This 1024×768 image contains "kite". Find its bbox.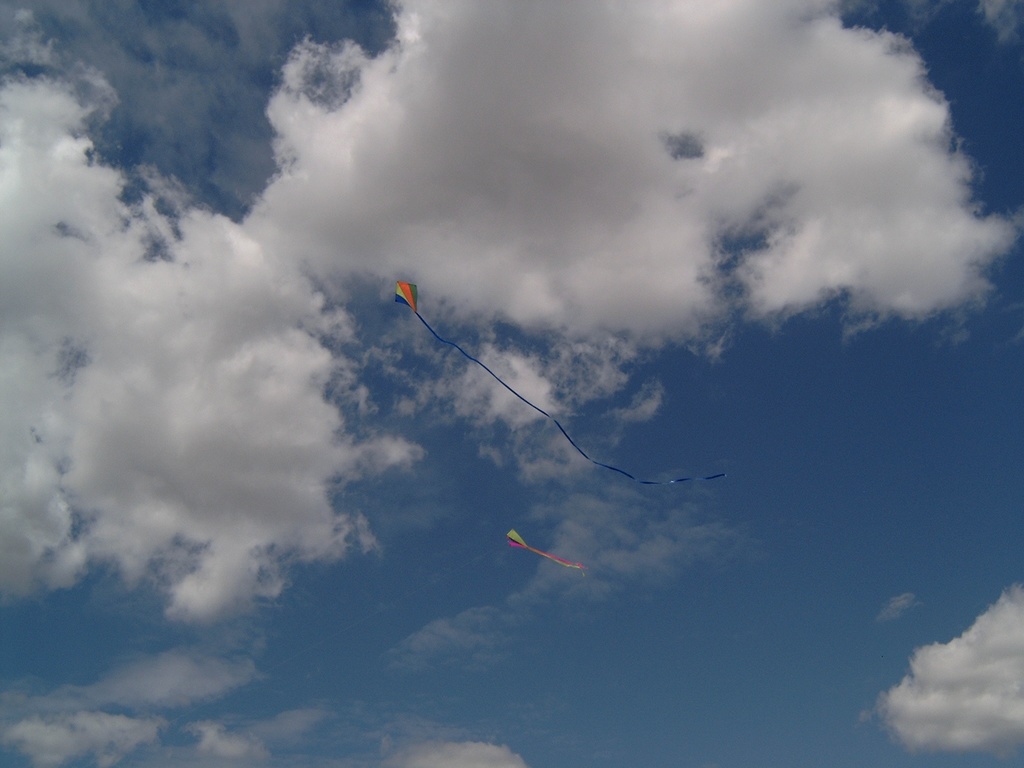
bbox=[504, 526, 592, 577].
